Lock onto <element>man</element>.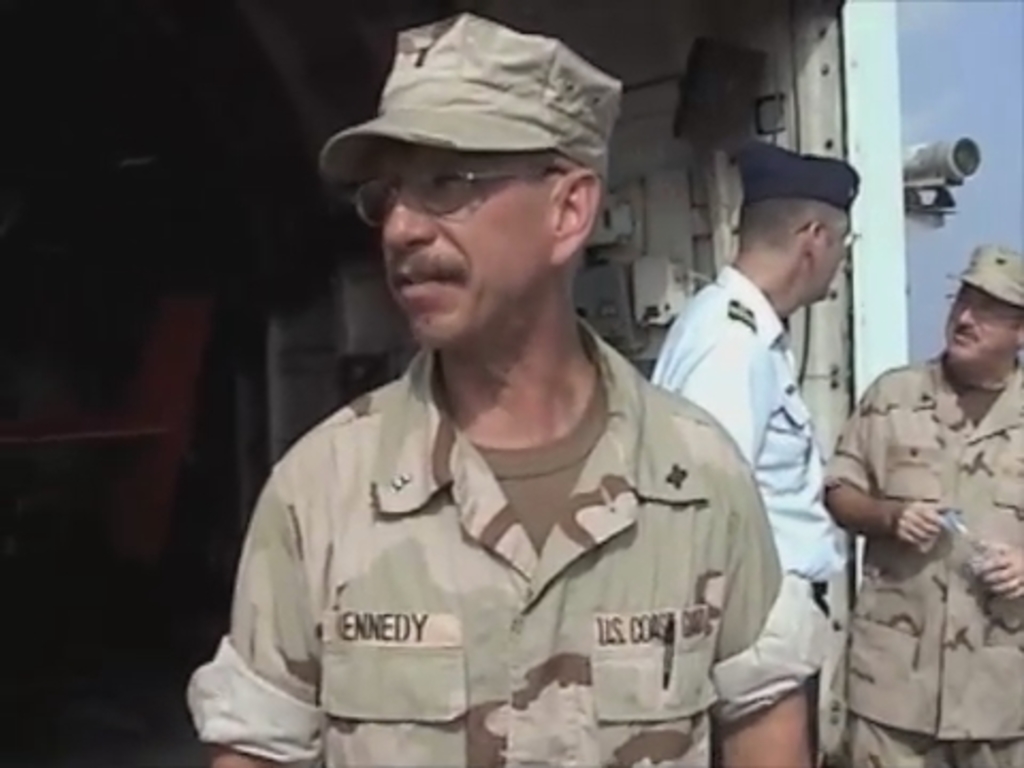
Locked: crop(655, 134, 862, 644).
